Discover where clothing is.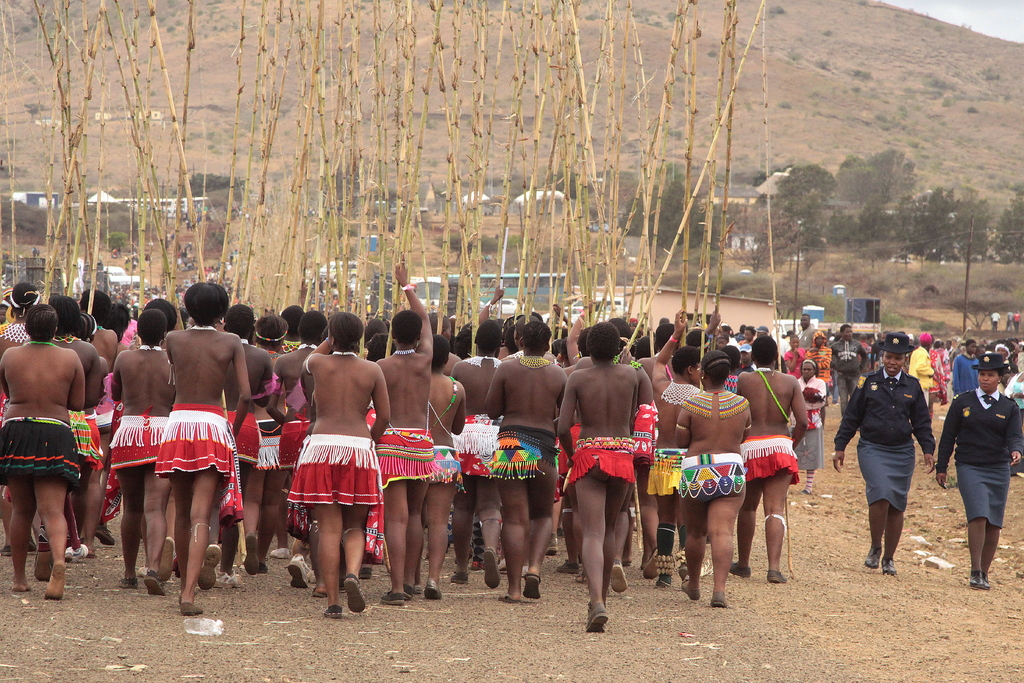
Discovered at detection(811, 344, 840, 378).
